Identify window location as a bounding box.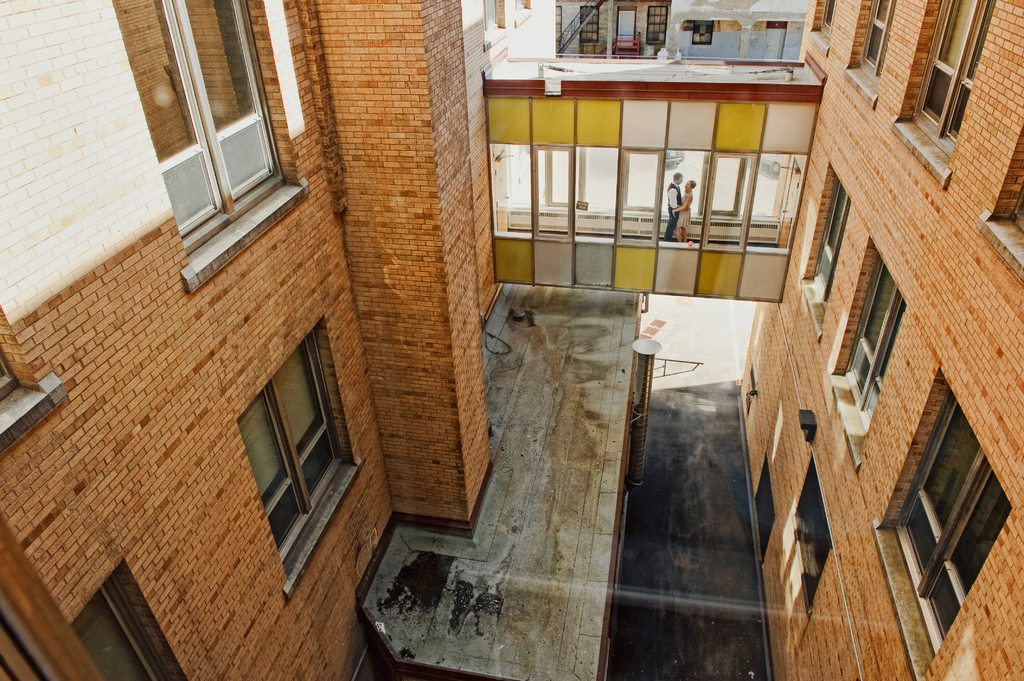
pyautogui.locateOnScreen(113, 0, 287, 251).
